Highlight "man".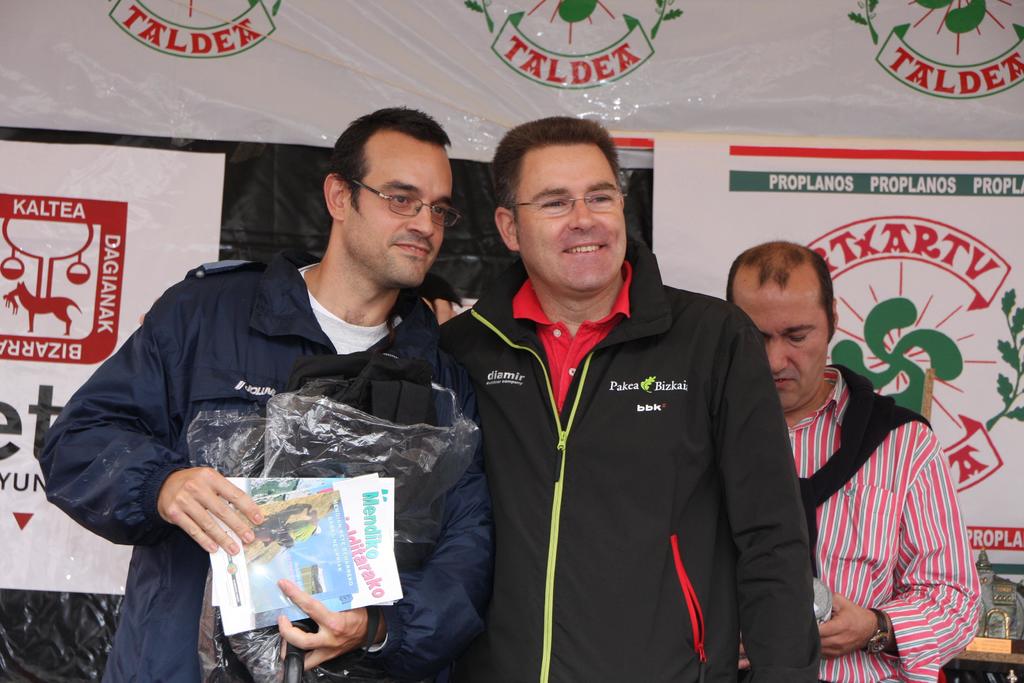
Highlighted region: x1=36 y1=104 x2=499 y2=682.
